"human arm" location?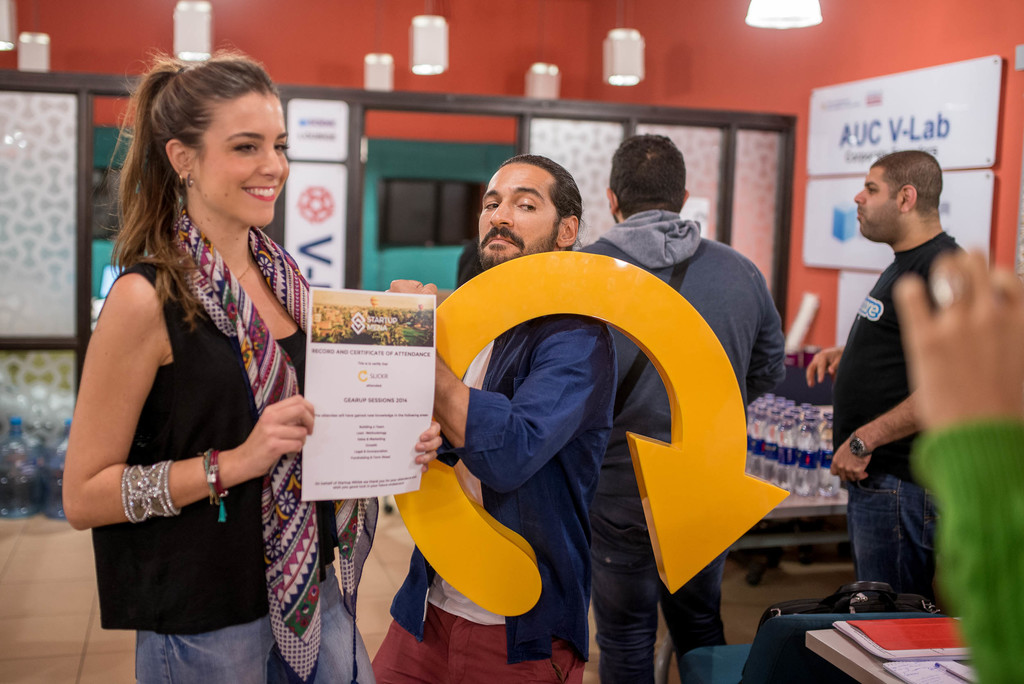
<box>411,418,441,476</box>
